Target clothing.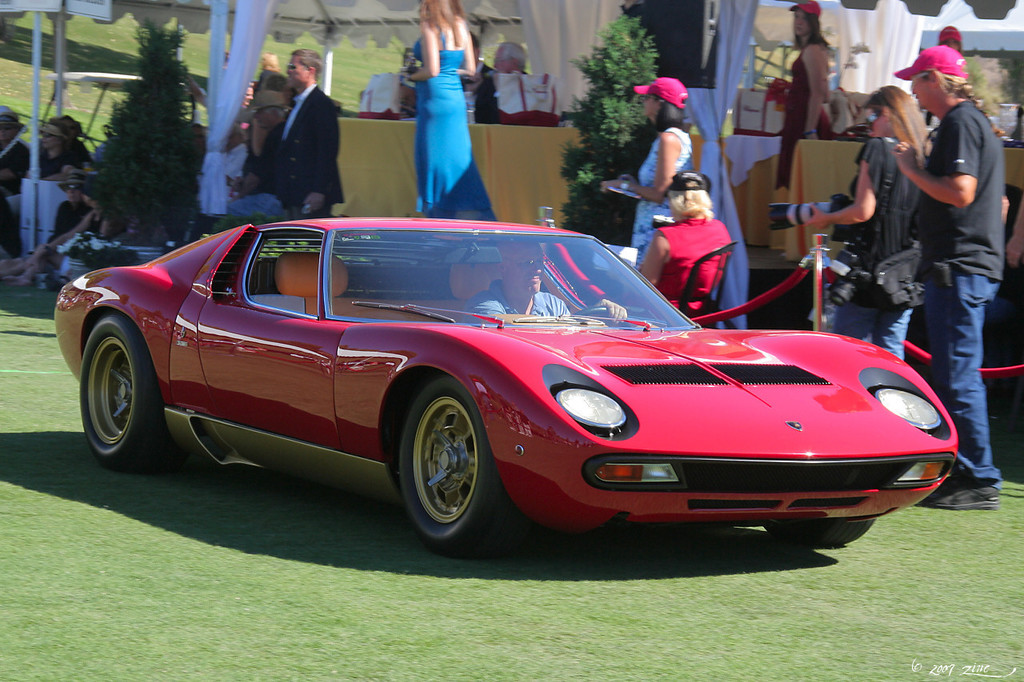
Target region: left=656, top=189, right=749, bottom=295.
